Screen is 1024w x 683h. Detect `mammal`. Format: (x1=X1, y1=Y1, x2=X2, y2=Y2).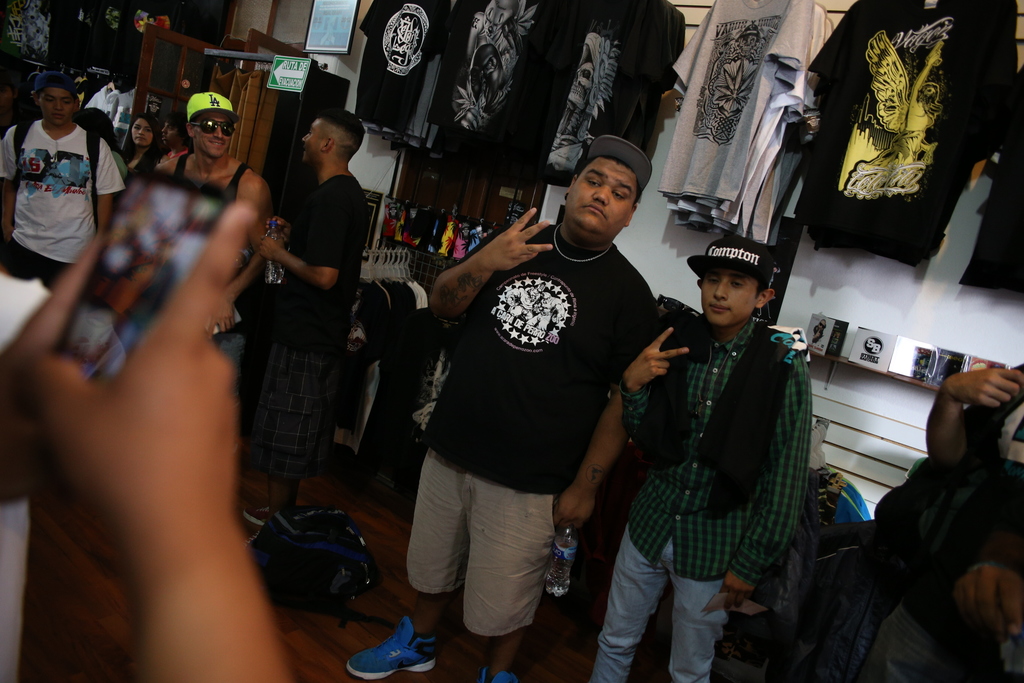
(x1=341, y1=132, x2=665, y2=682).
